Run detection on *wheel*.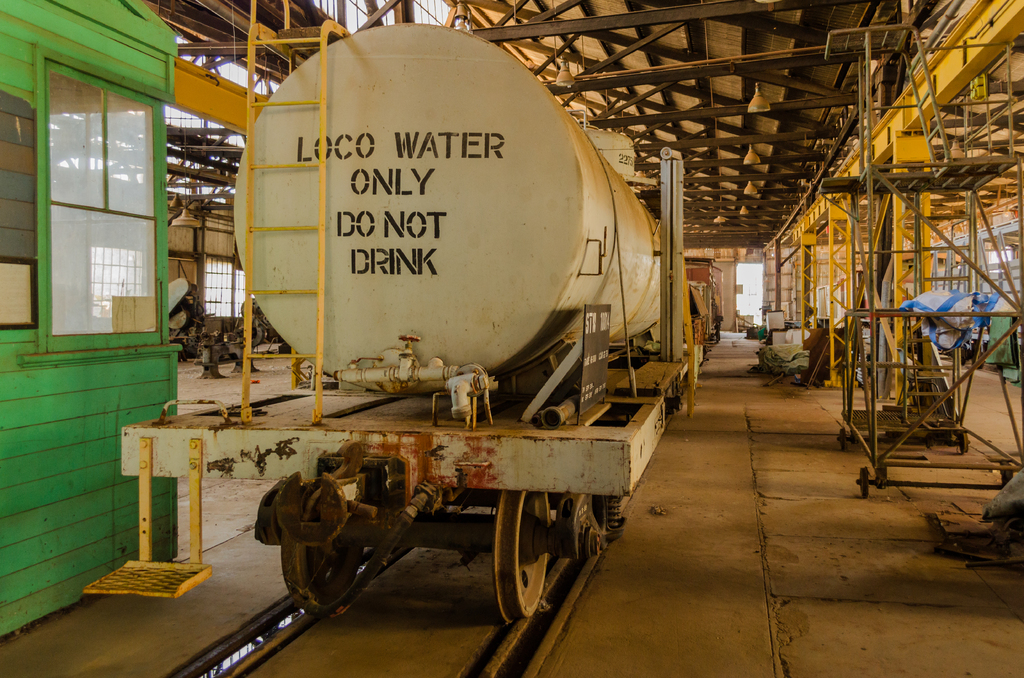
Result: select_region(486, 485, 550, 629).
